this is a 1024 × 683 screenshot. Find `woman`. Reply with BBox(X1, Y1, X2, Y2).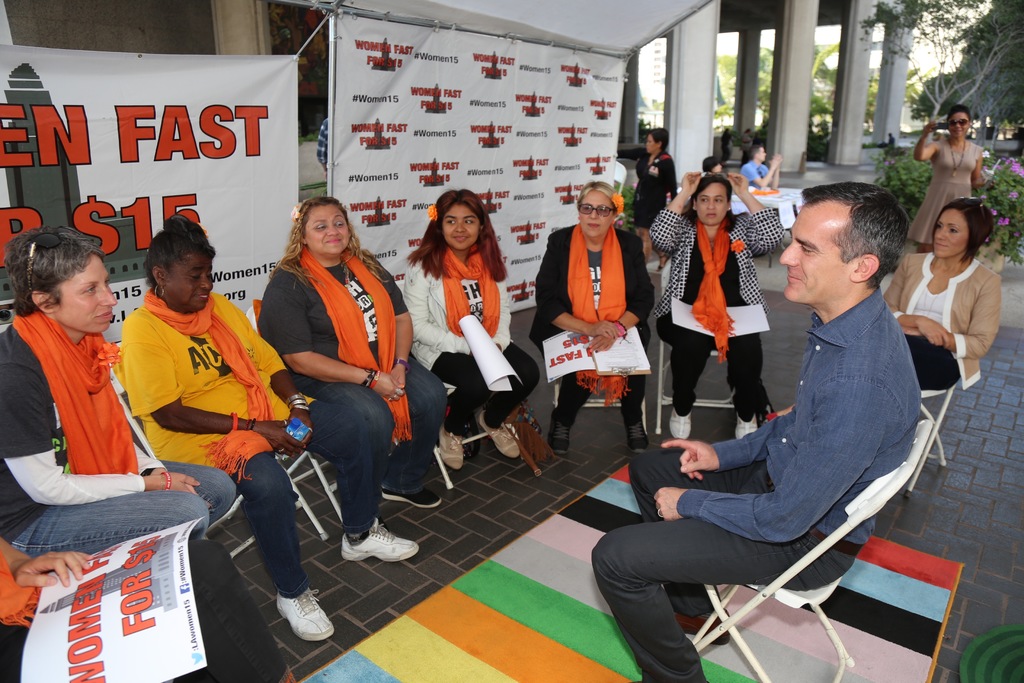
BBox(0, 220, 249, 567).
